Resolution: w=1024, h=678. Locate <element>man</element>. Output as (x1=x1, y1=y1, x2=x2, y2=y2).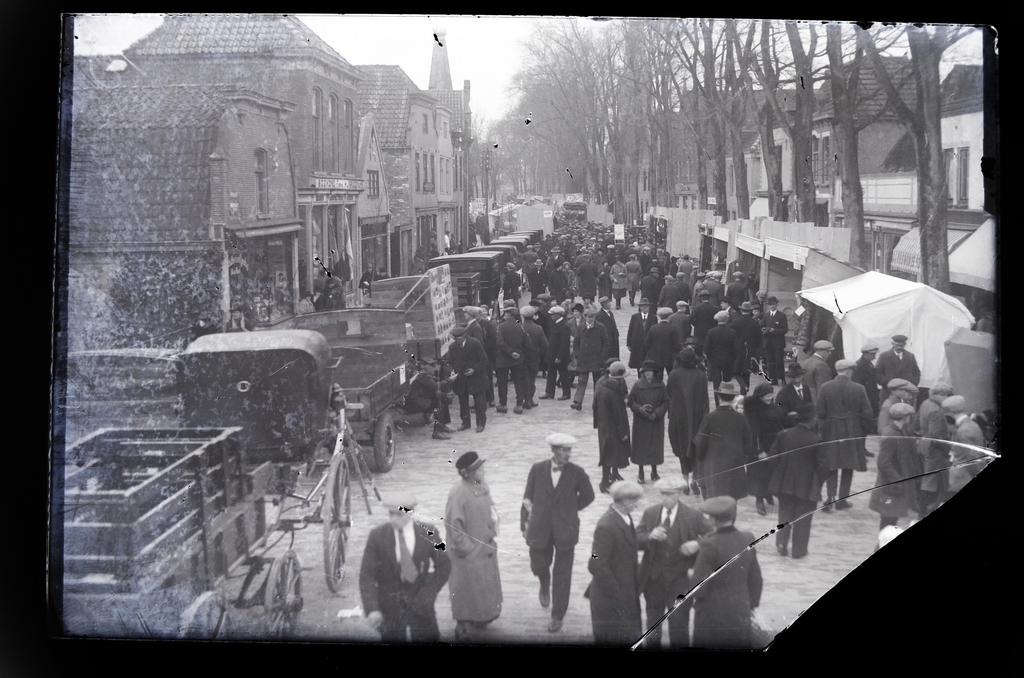
(x1=682, y1=490, x2=762, y2=659).
